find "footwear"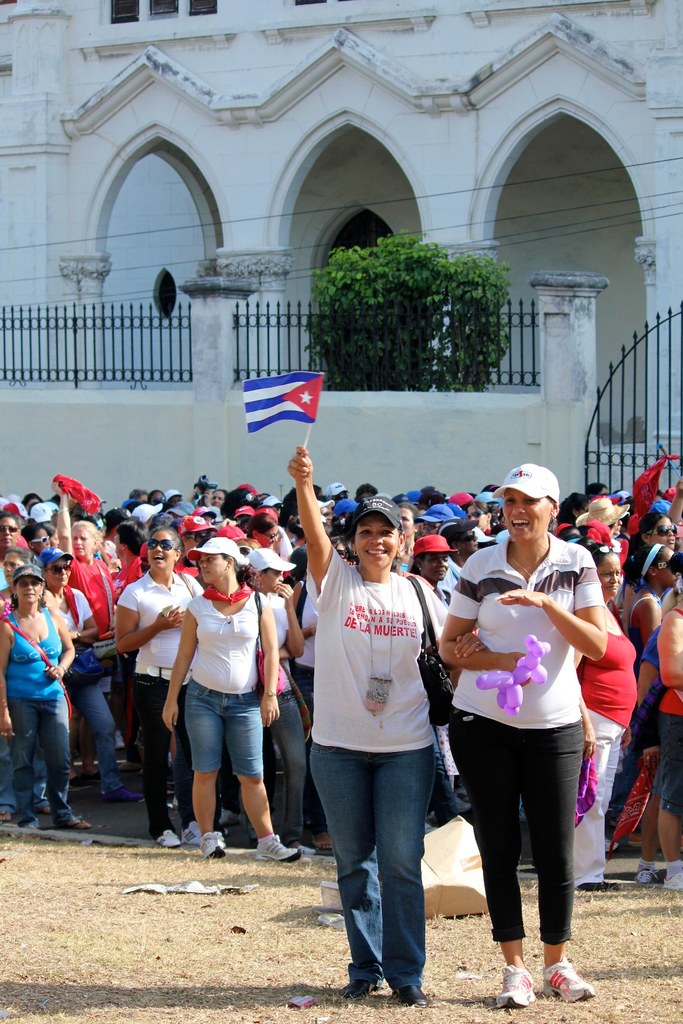
69, 767, 105, 790
